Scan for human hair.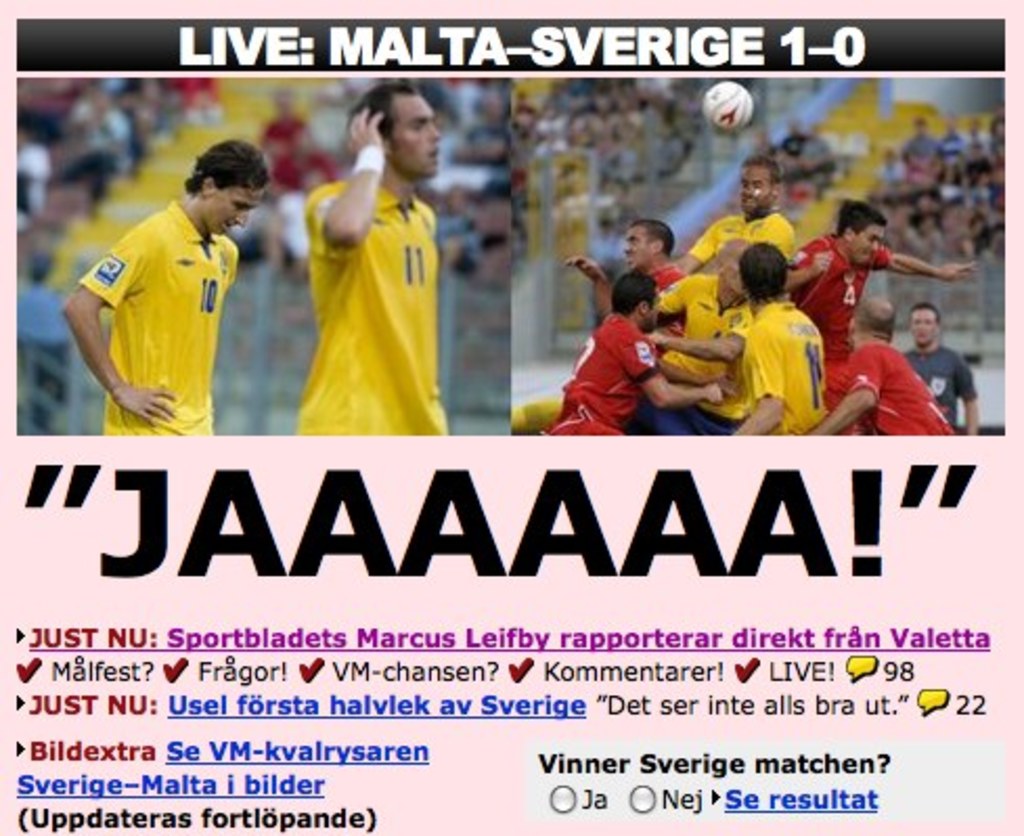
Scan result: Rect(607, 270, 655, 314).
